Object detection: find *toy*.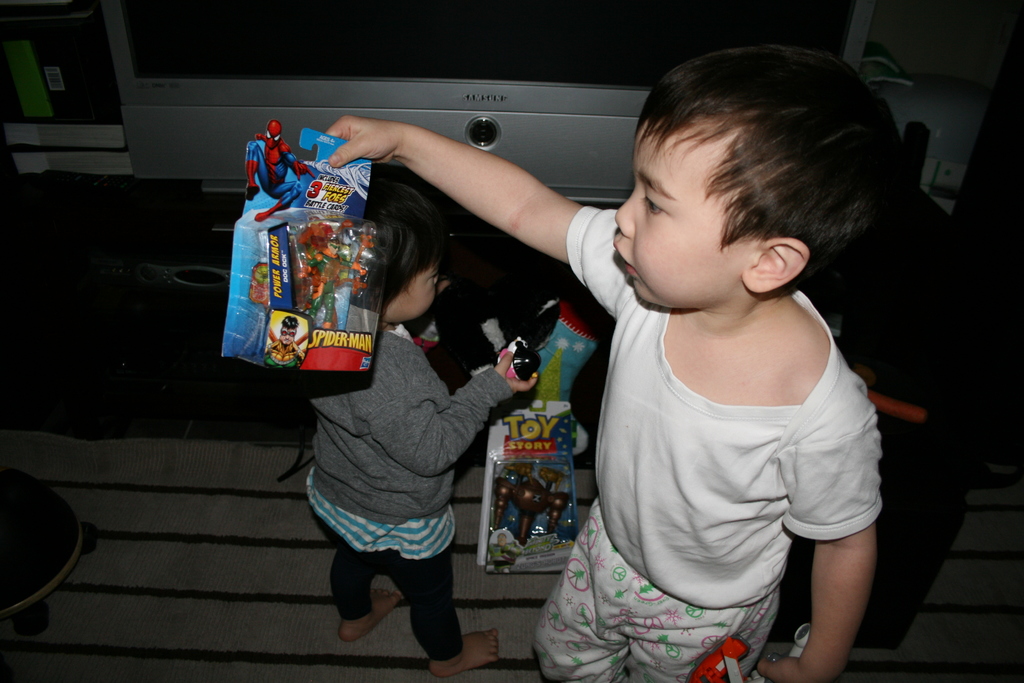
[492, 530, 521, 568].
